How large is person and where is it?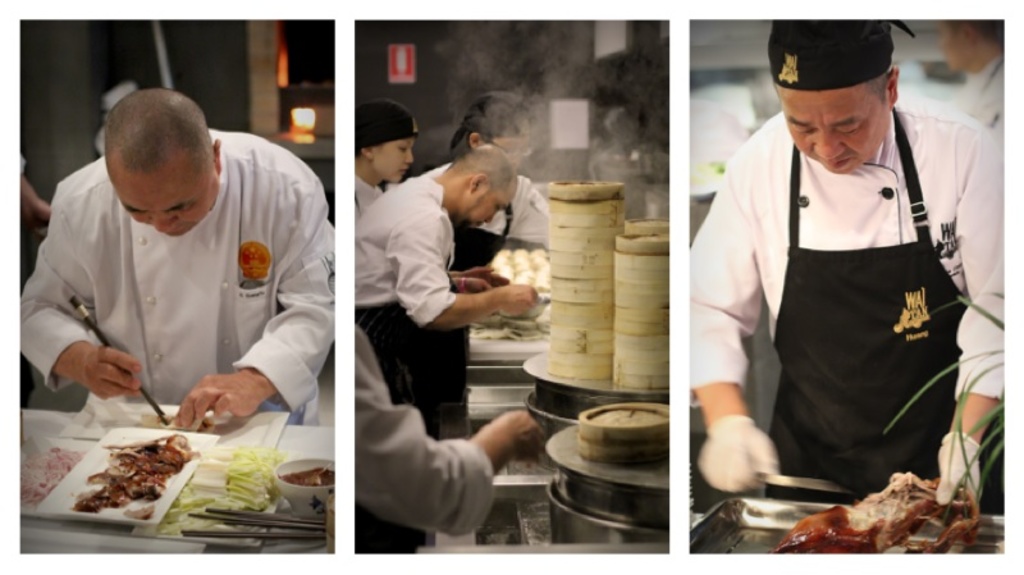
Bounding box: locate(353, 140, 539, 553).
